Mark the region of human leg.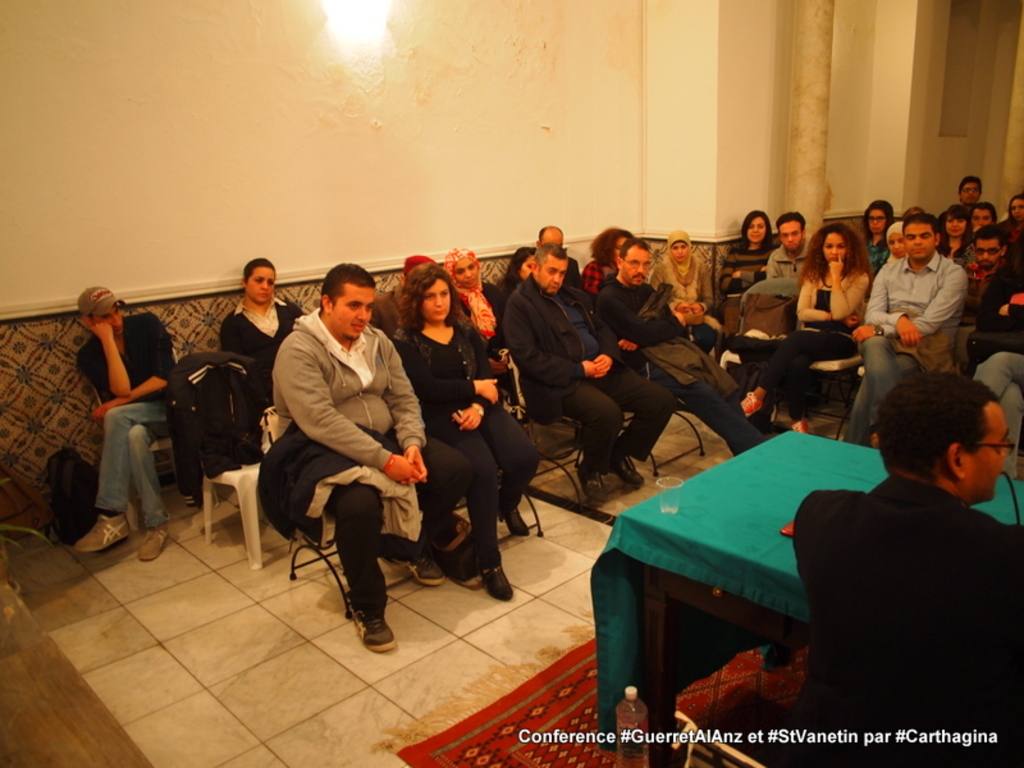
Region: (585,357,669,466).
